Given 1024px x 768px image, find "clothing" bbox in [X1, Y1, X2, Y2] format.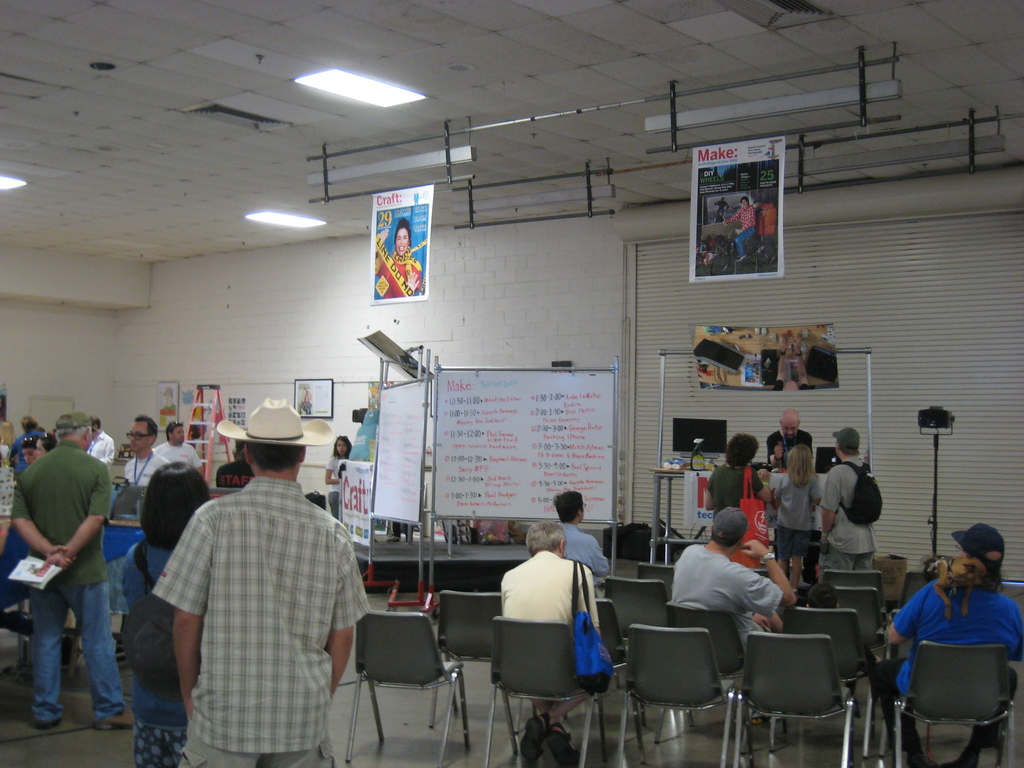
[773, 470, 819, 553].
